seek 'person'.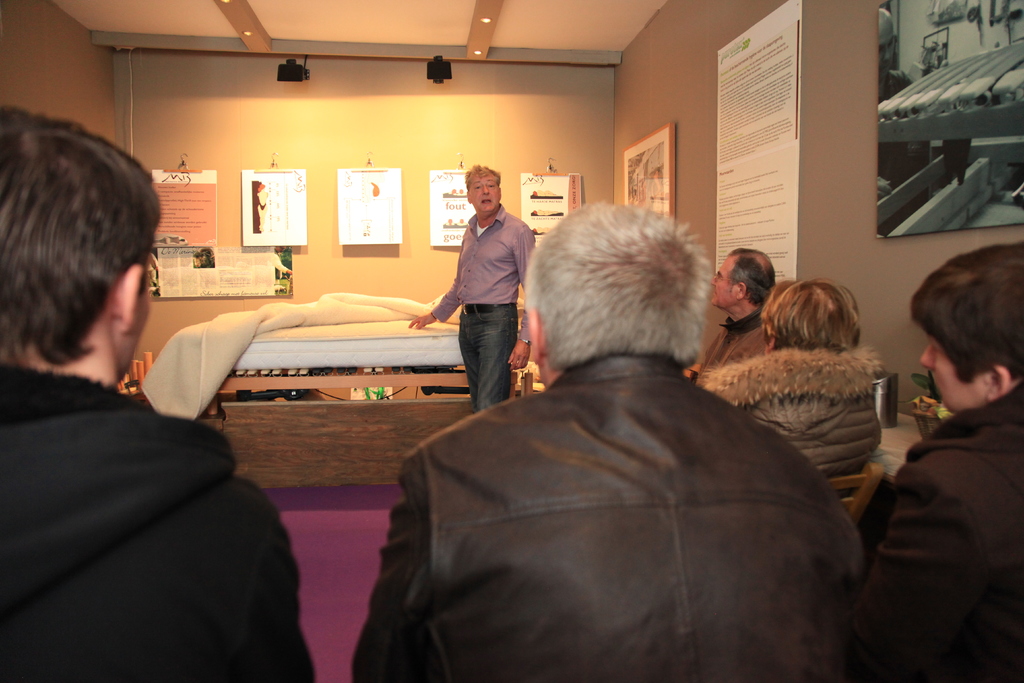
698:278:880:504.
